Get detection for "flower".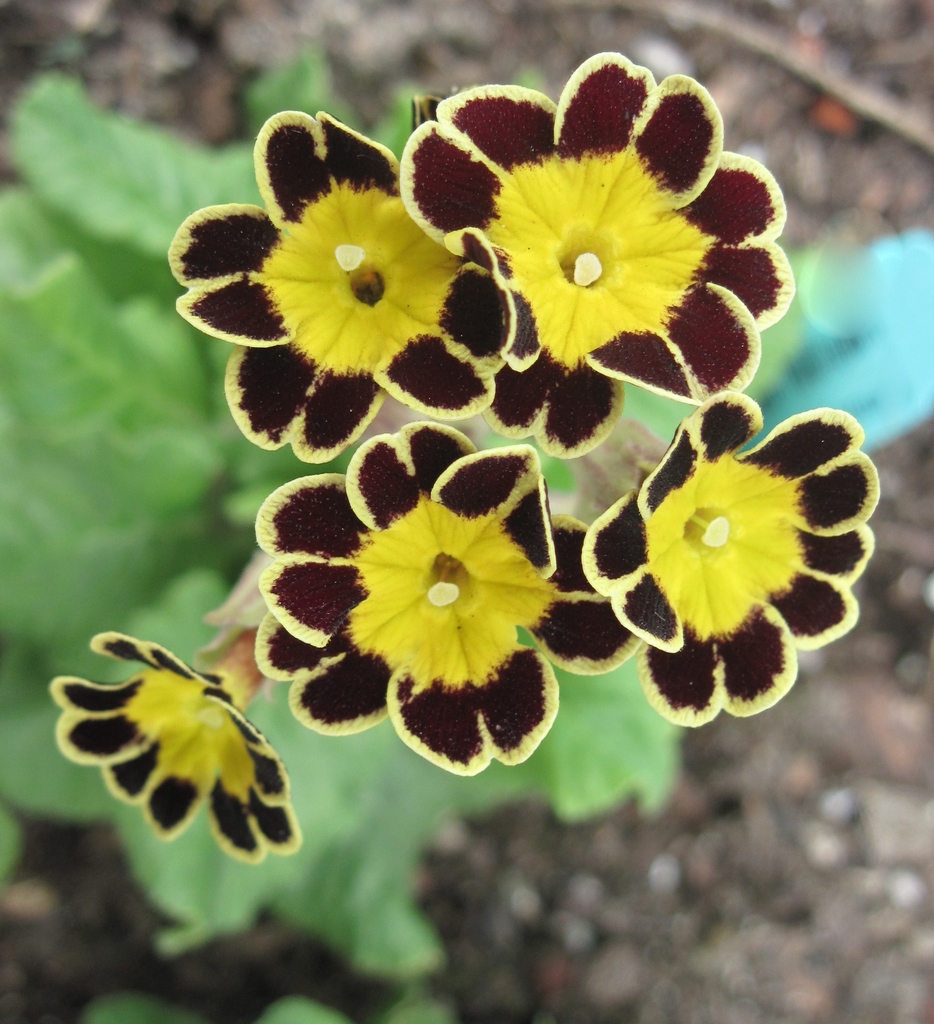
Detection: crop(261, 450, 579, 756).
